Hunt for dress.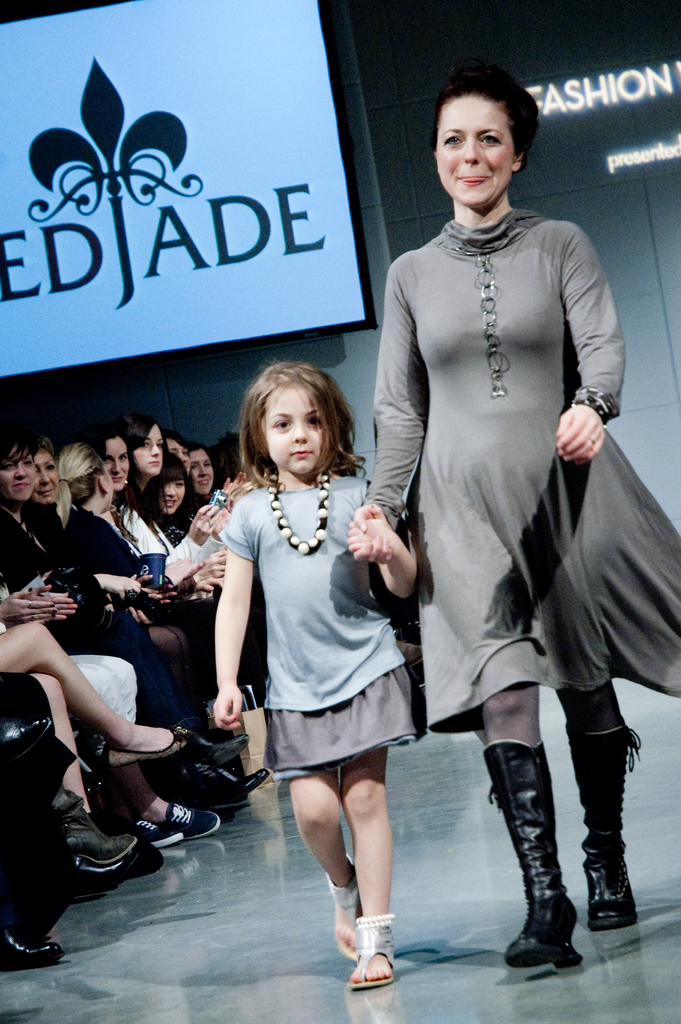
Hunted down at <box>363,207,680,733</box>.
